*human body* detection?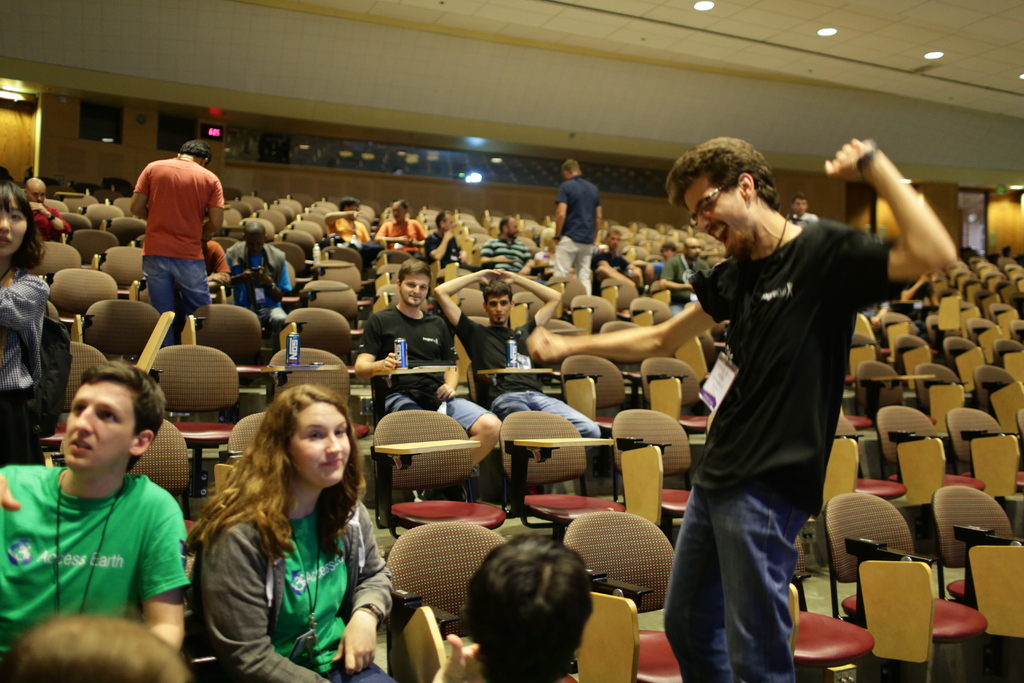
<box>222,224,292,345</box>
